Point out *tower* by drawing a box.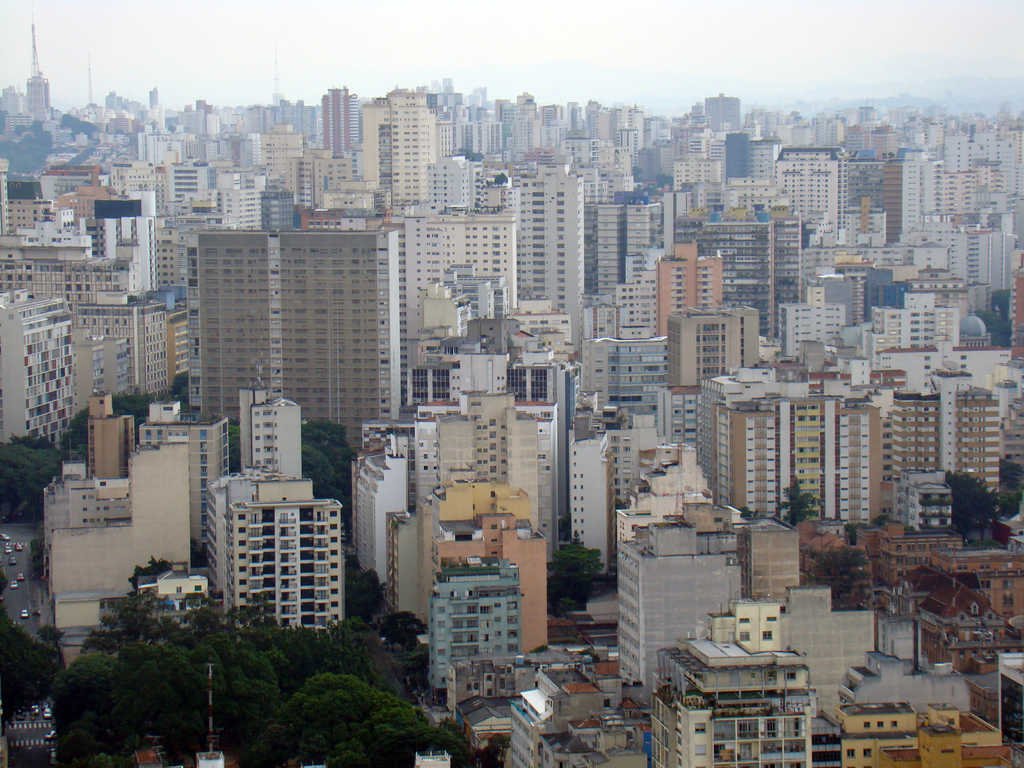
bbox=(26, 24, 46, 111).
